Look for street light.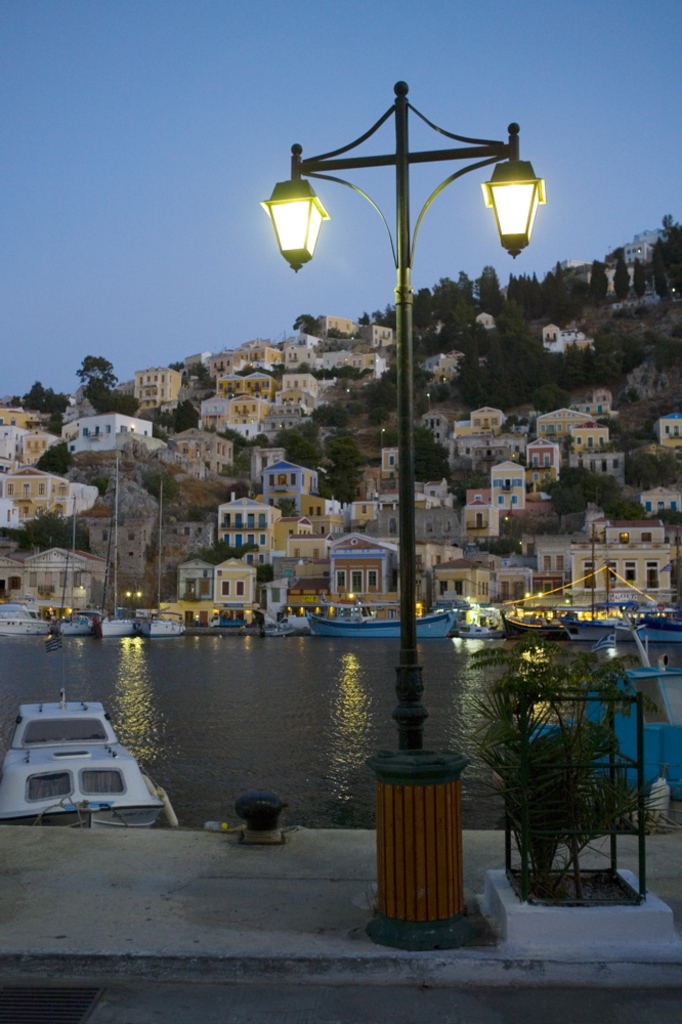
Found: bbox=(523, 593, 541, 612).
